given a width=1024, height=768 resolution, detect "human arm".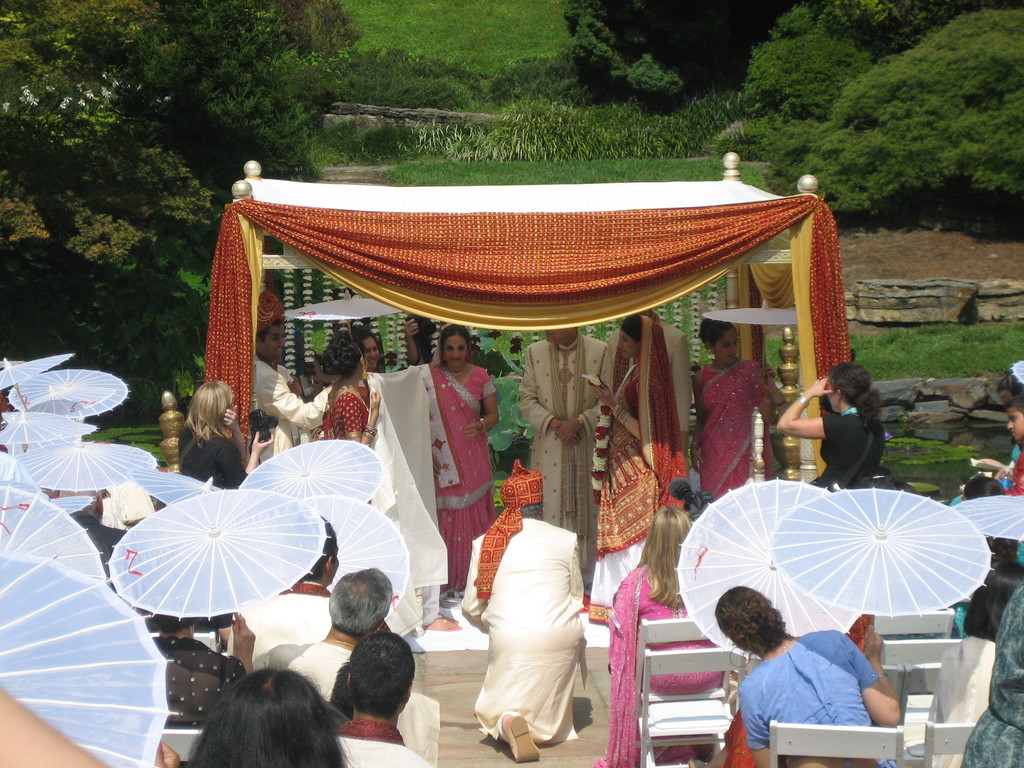
<box>216,431,275,486</box>.
